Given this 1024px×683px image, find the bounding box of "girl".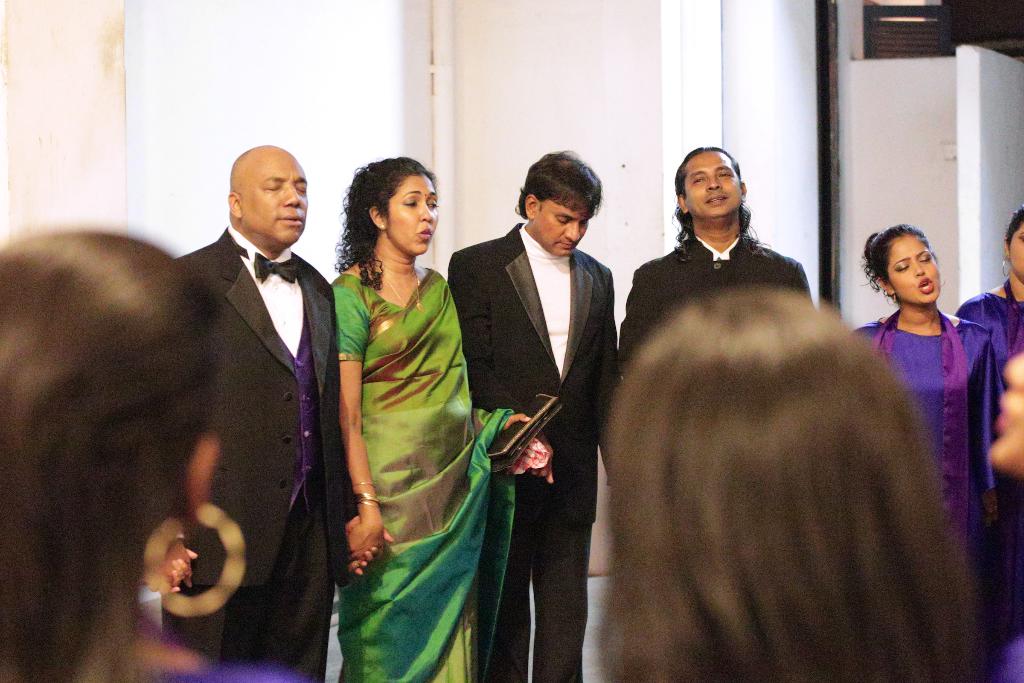
[0,226,312,680].
